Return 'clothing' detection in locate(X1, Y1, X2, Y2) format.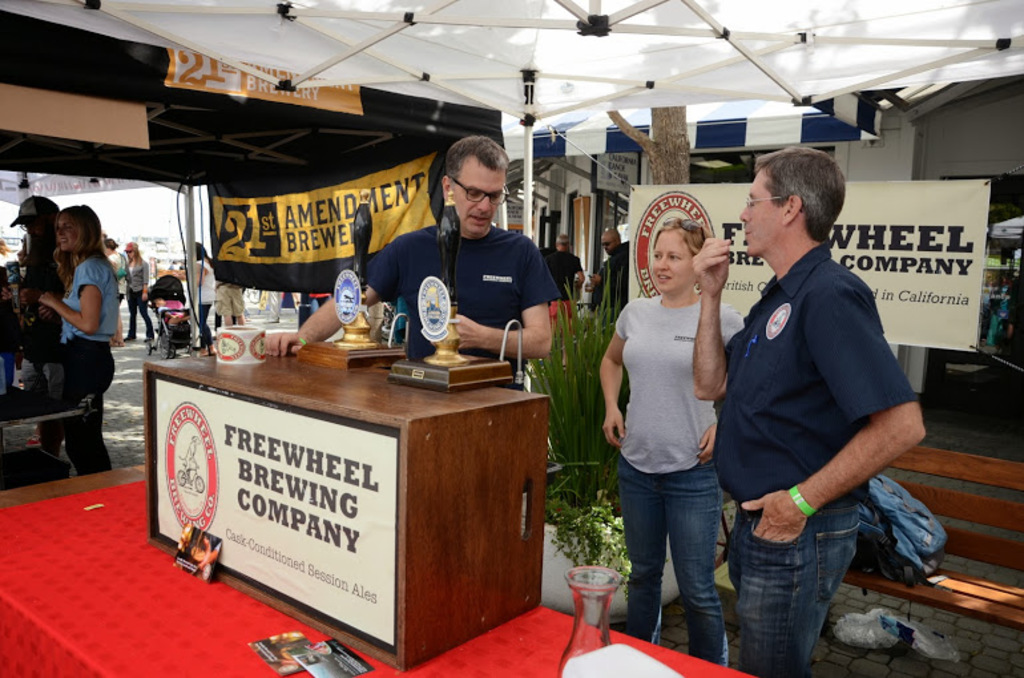
locate(0, 249, 31, 355).
